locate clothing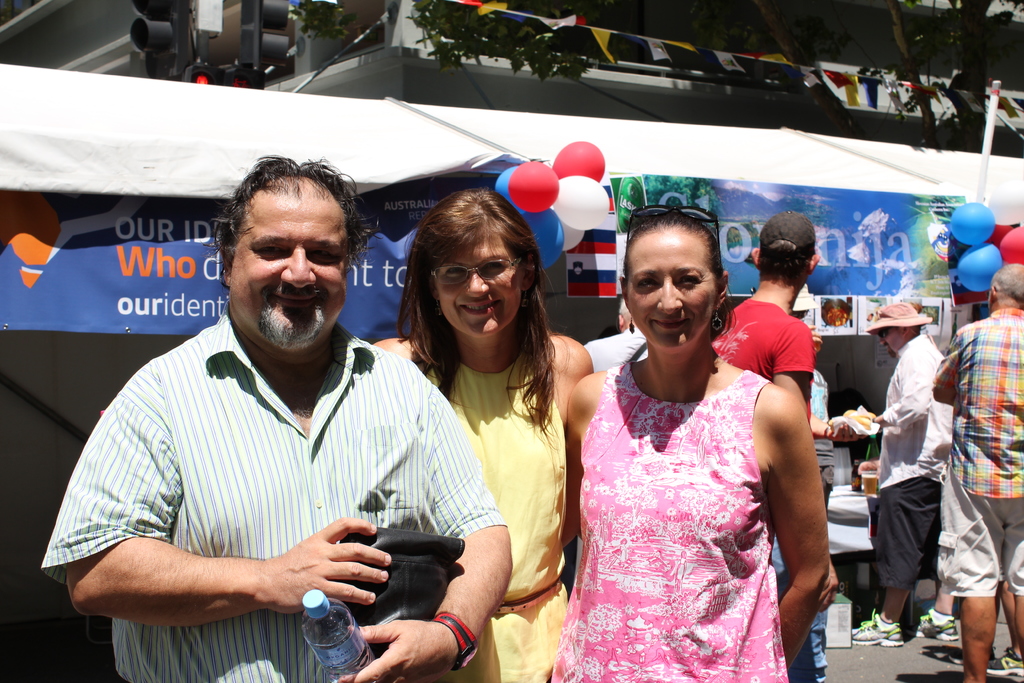
crop(932, 308, 1023, 508)
